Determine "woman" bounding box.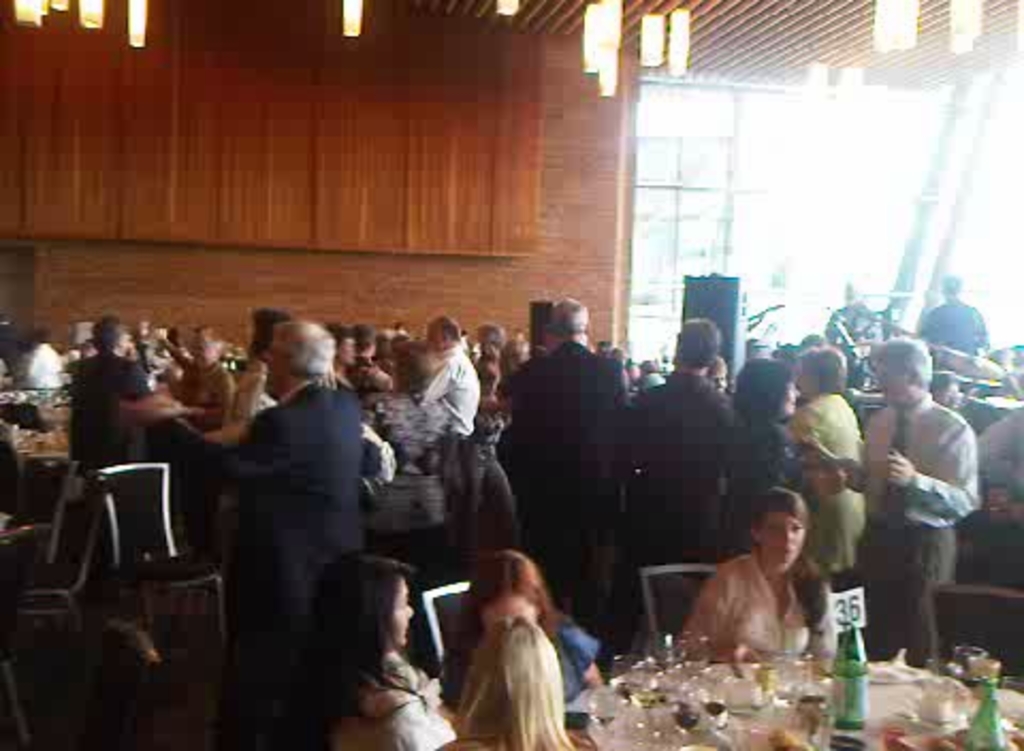
Determined: box=[678, 482, 843, 674].
